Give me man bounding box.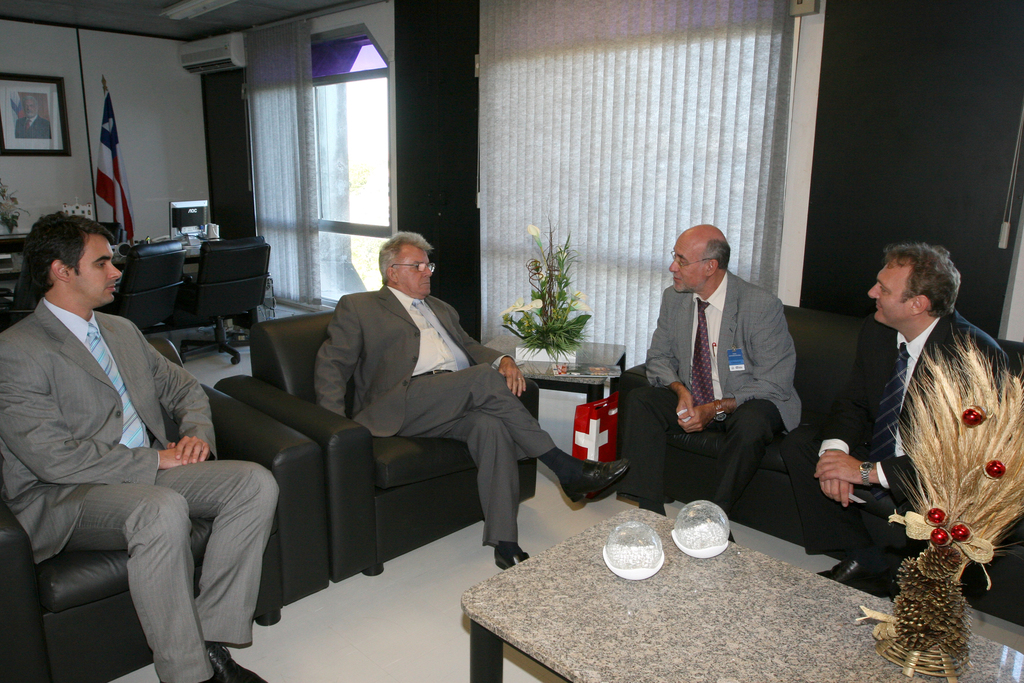
bbox=[0, 181, 246, 668].
